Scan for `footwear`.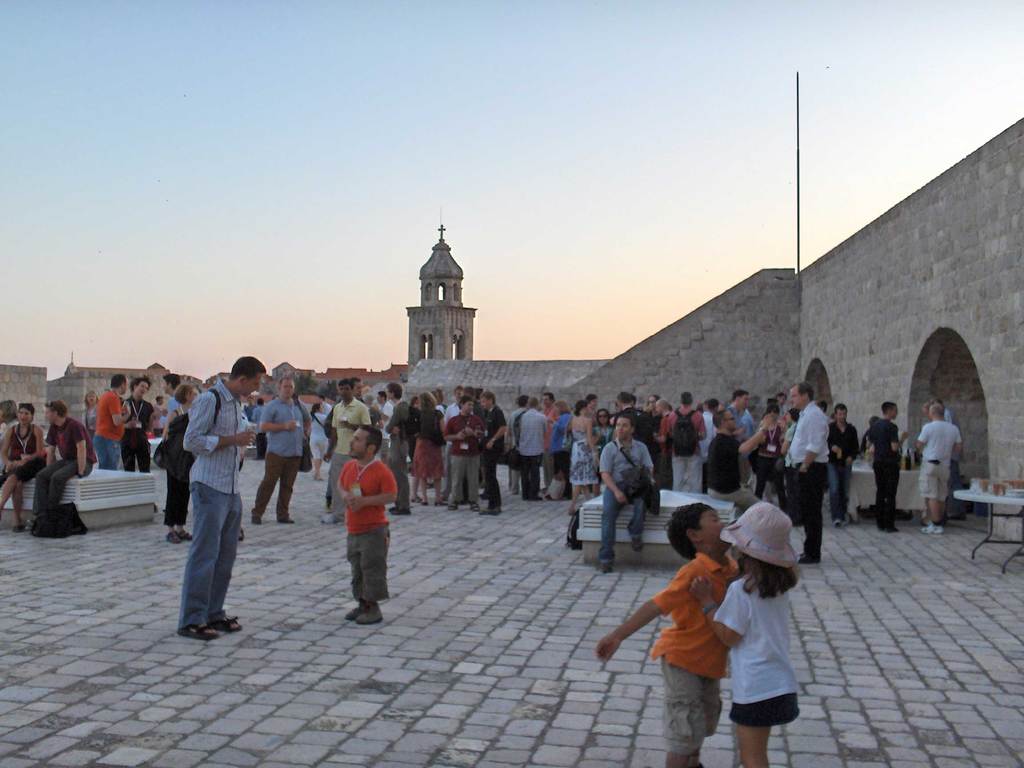
Scan result: rect(480, 504, 508, 515).
